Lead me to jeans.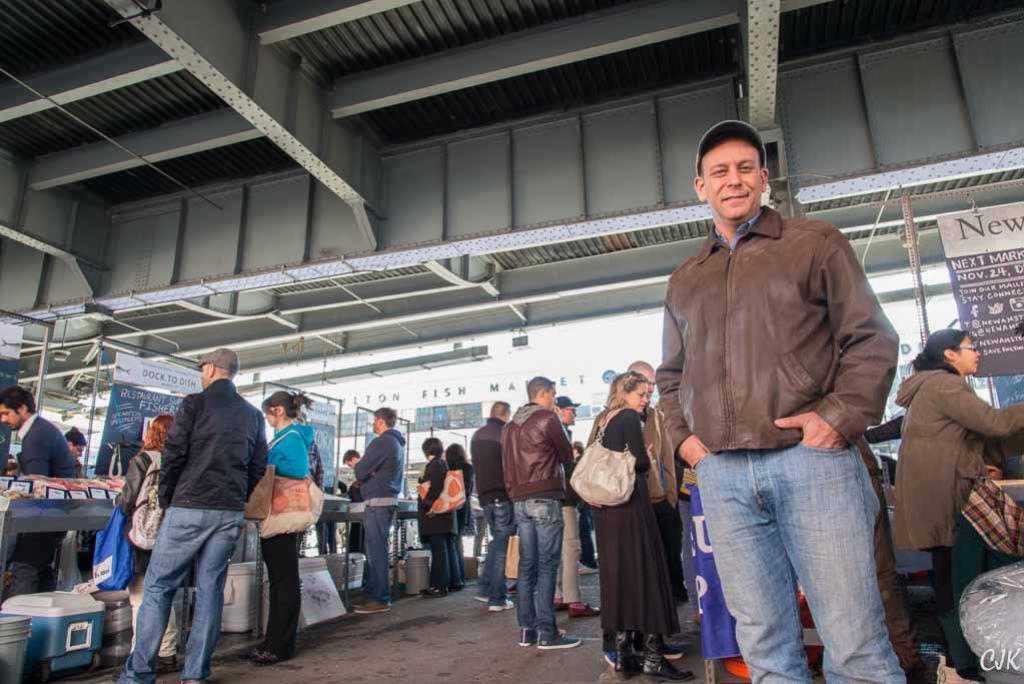
Lead to BBox(693, 444, 916, 683).
